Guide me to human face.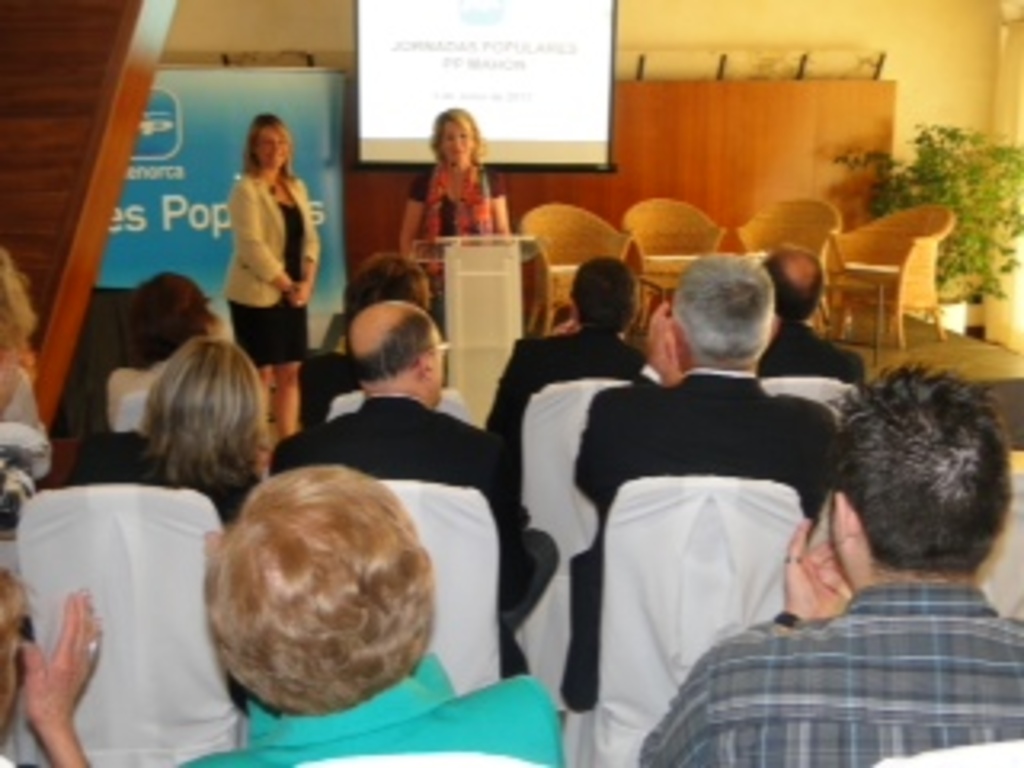
Guidance: bbox=(259, 131, 282, 160).
